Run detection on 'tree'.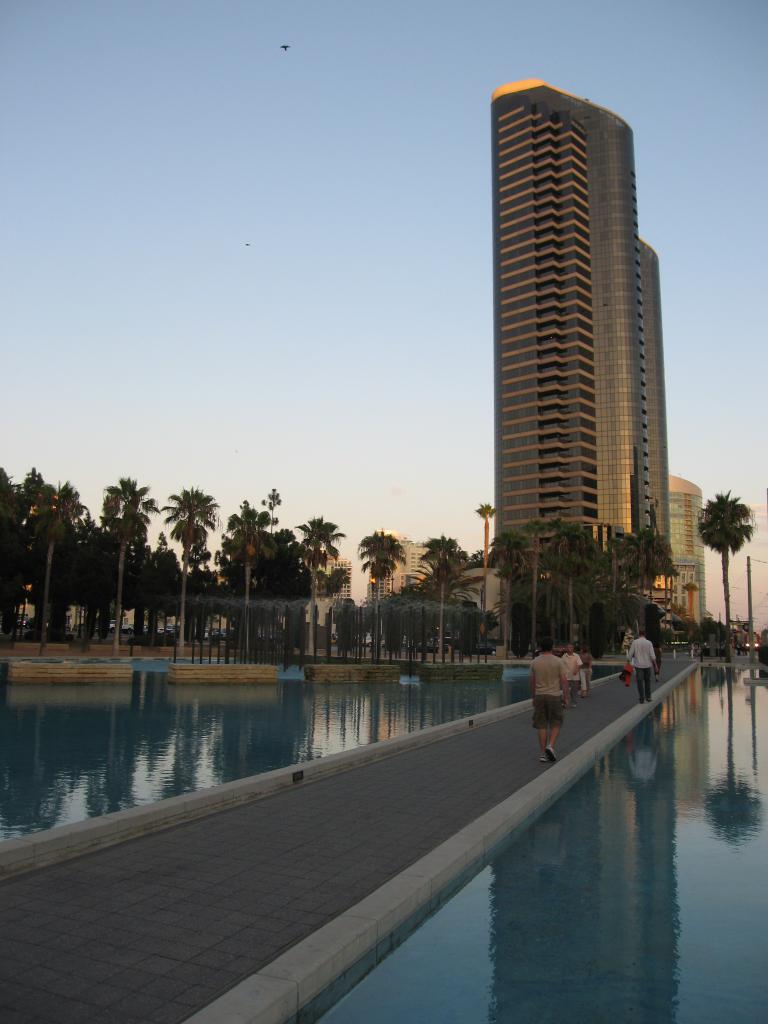
Result: crop(352, 532, 404, 671).
